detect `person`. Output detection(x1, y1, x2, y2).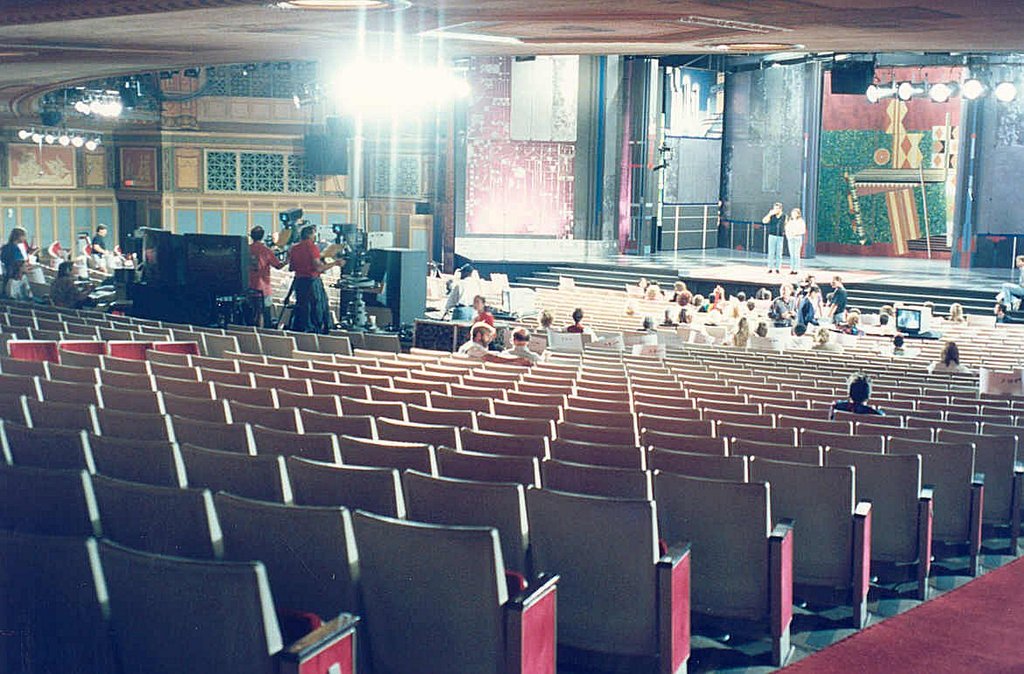
detection(827, 370, 882, 421).
